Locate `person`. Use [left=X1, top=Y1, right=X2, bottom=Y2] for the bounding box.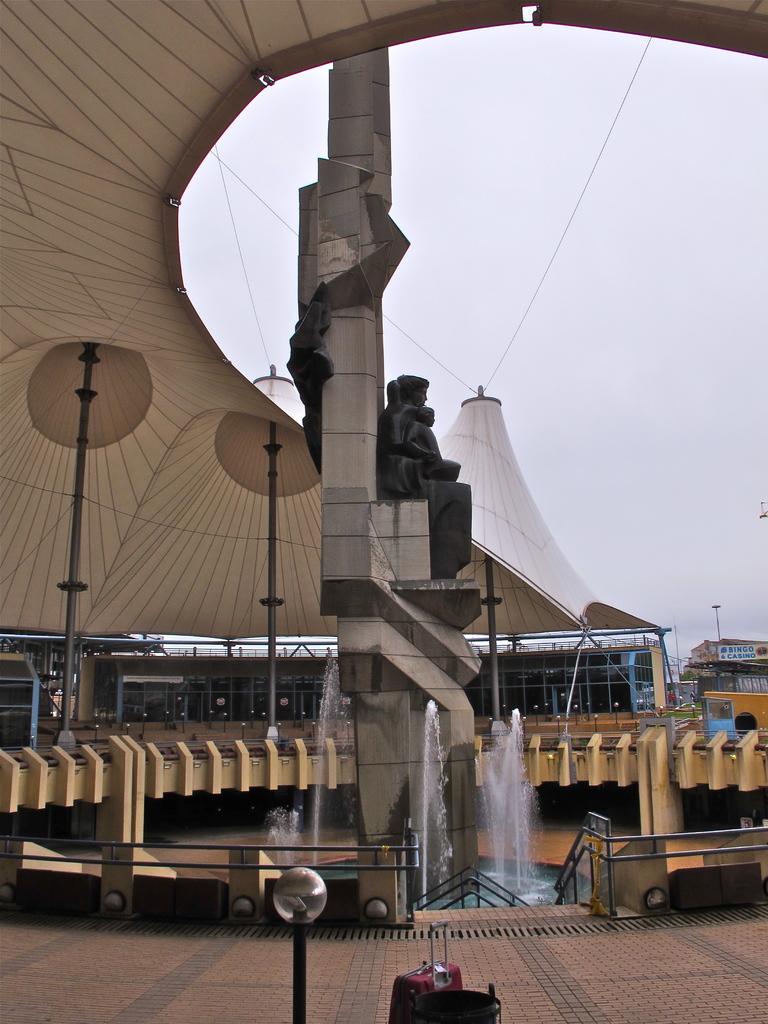
[left=385, top=370, right=477, bottom=579].
